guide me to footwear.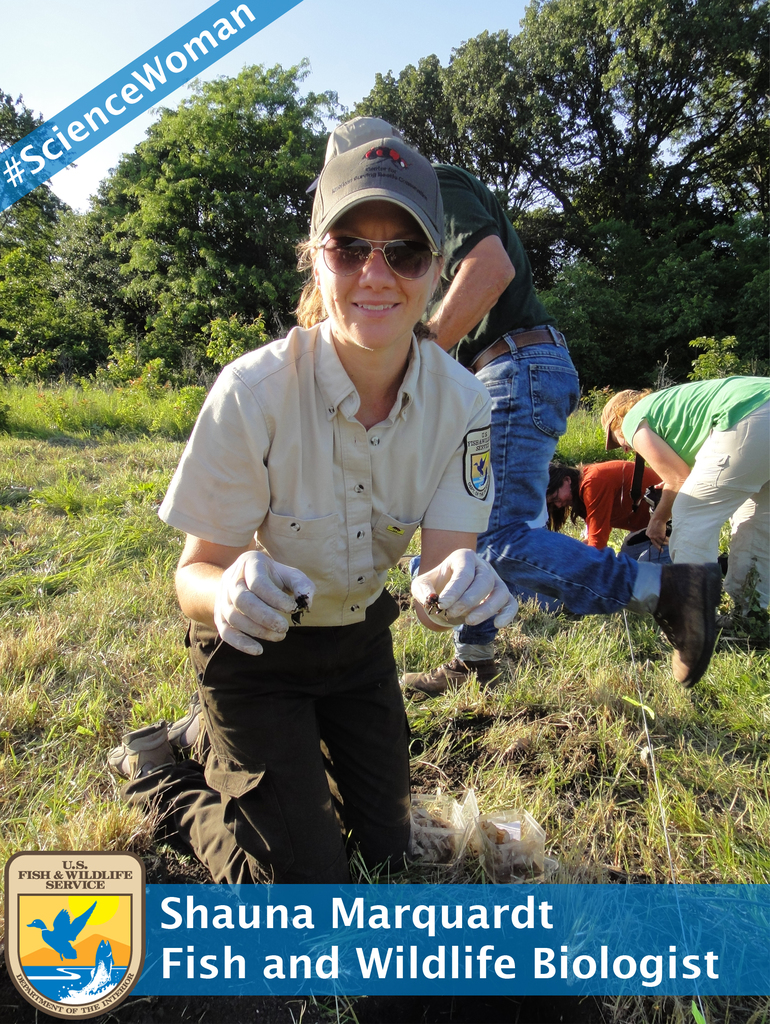
Guidance: 162,707,227,756.
